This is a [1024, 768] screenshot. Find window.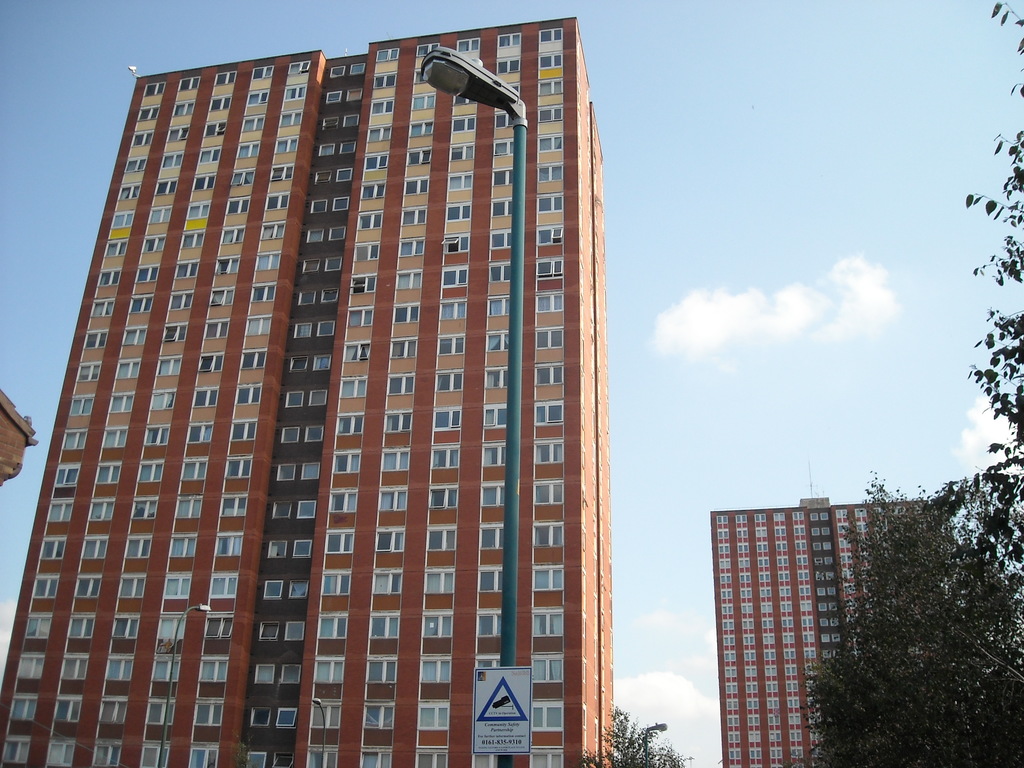
Bounding box: detection(291, 579, 308, 597).
